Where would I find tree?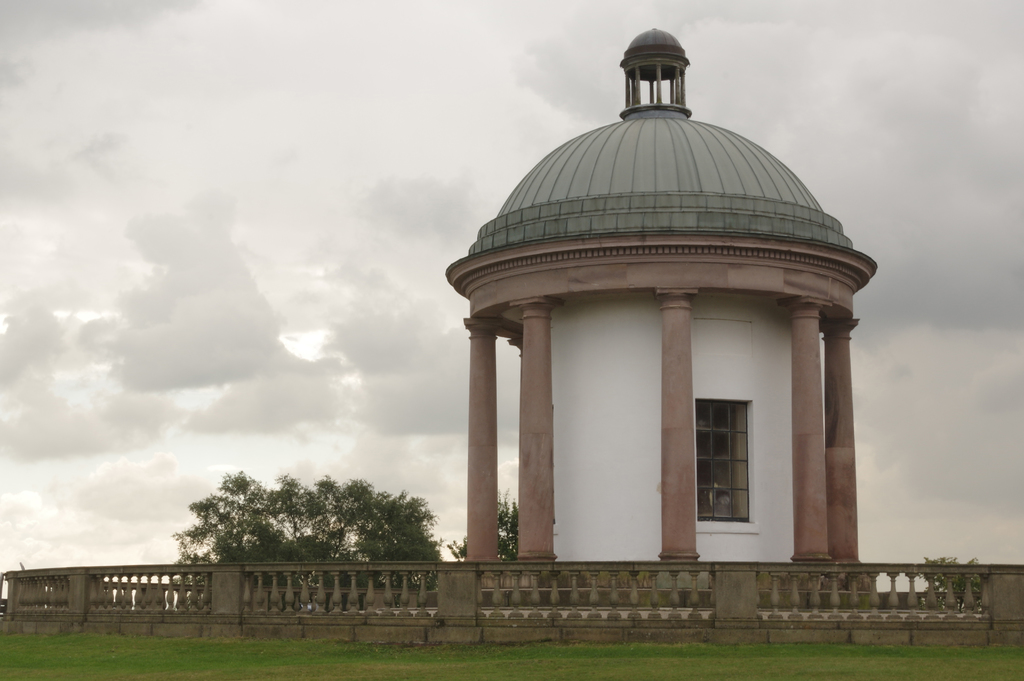
At (449,494,523,561).
